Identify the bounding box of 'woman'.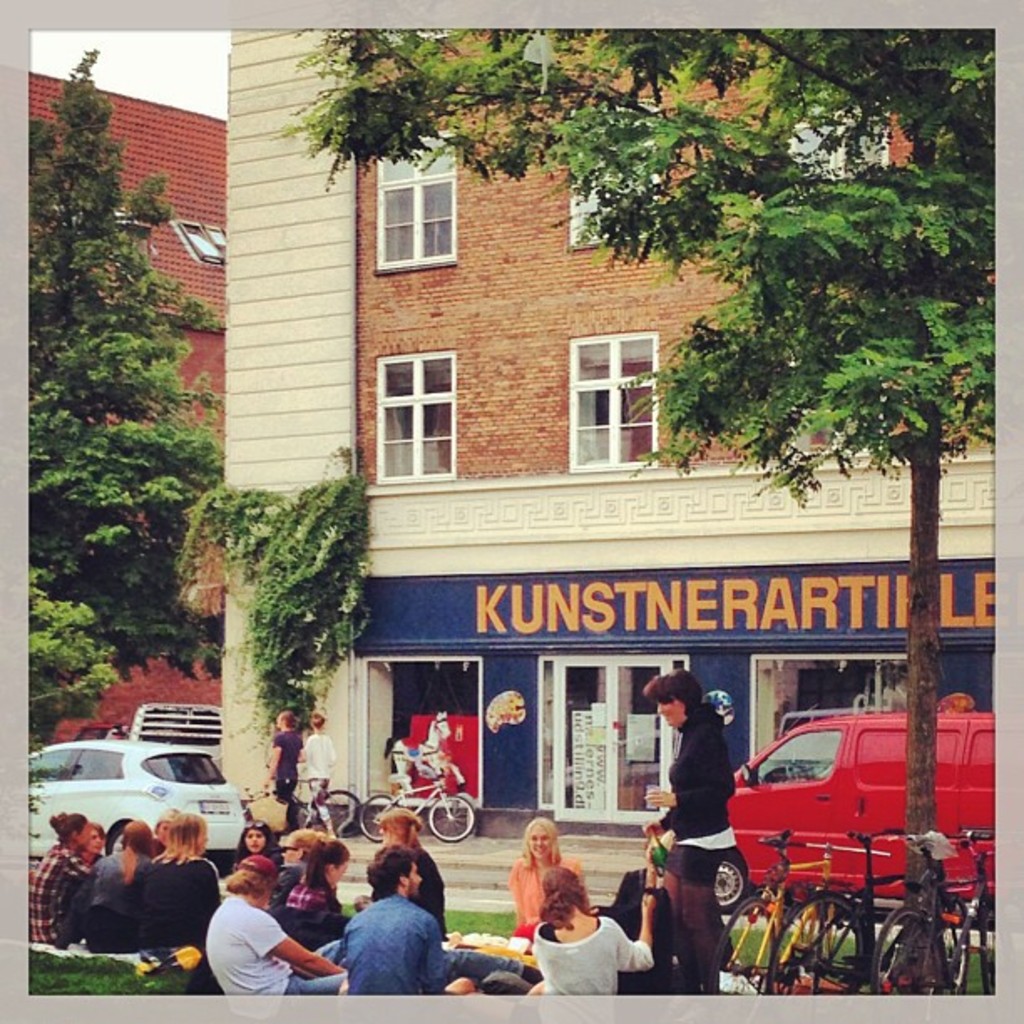
639, 666, 738, 1022.
